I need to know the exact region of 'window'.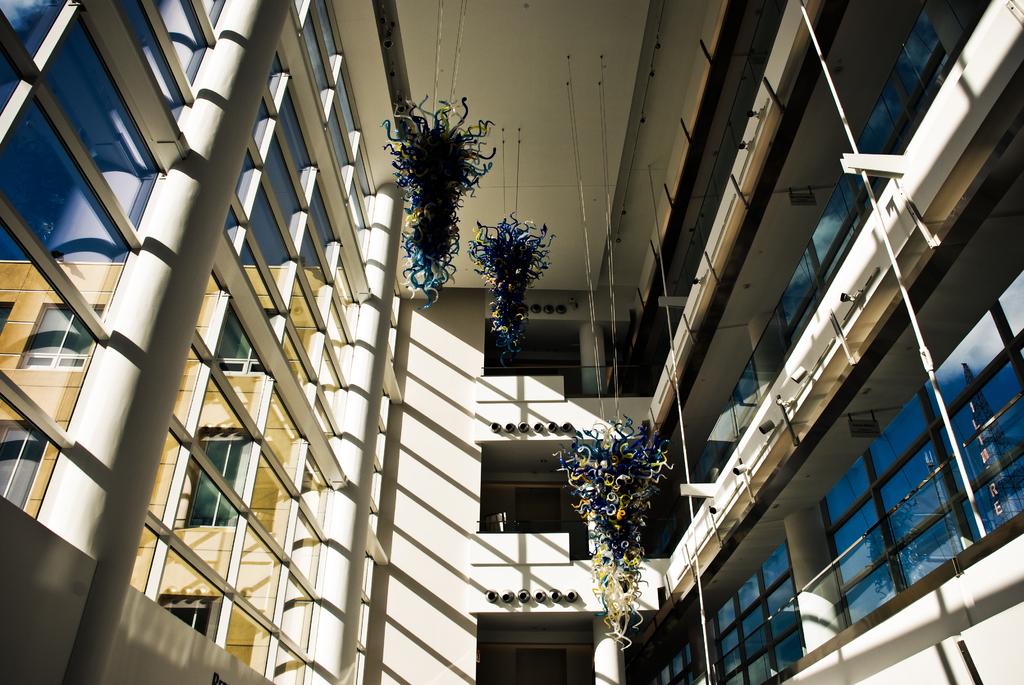
Region: (left=0, top=0, right=77, bottom=154).
